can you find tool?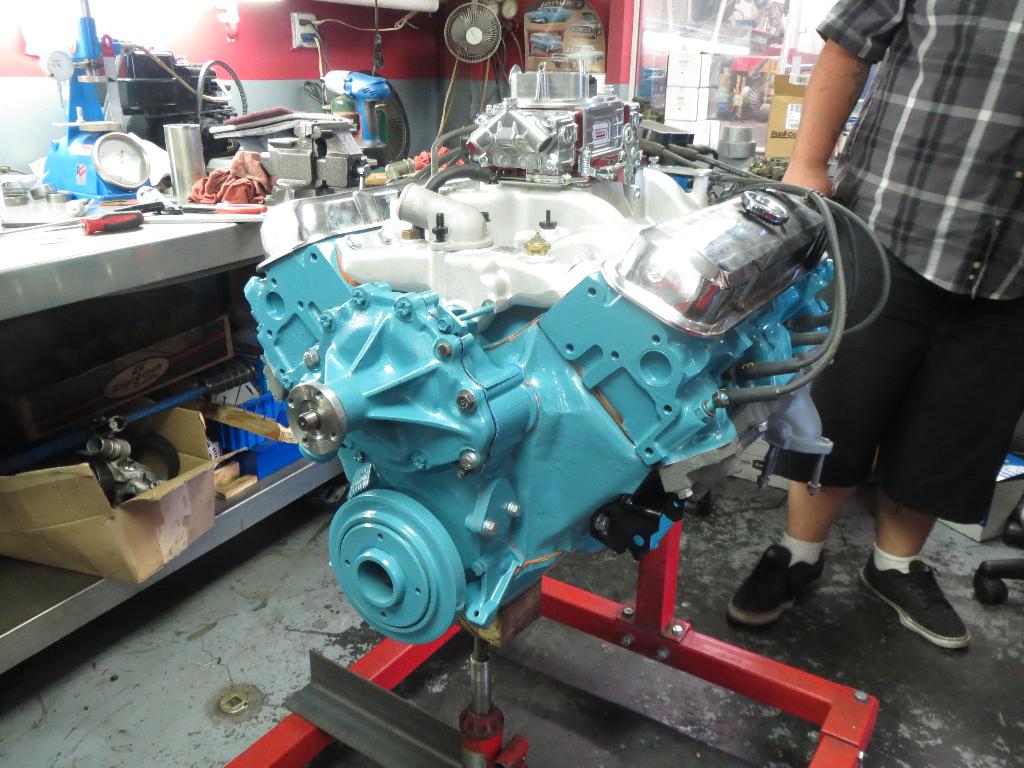
Yes, bounding box: 0,202,138,243.
